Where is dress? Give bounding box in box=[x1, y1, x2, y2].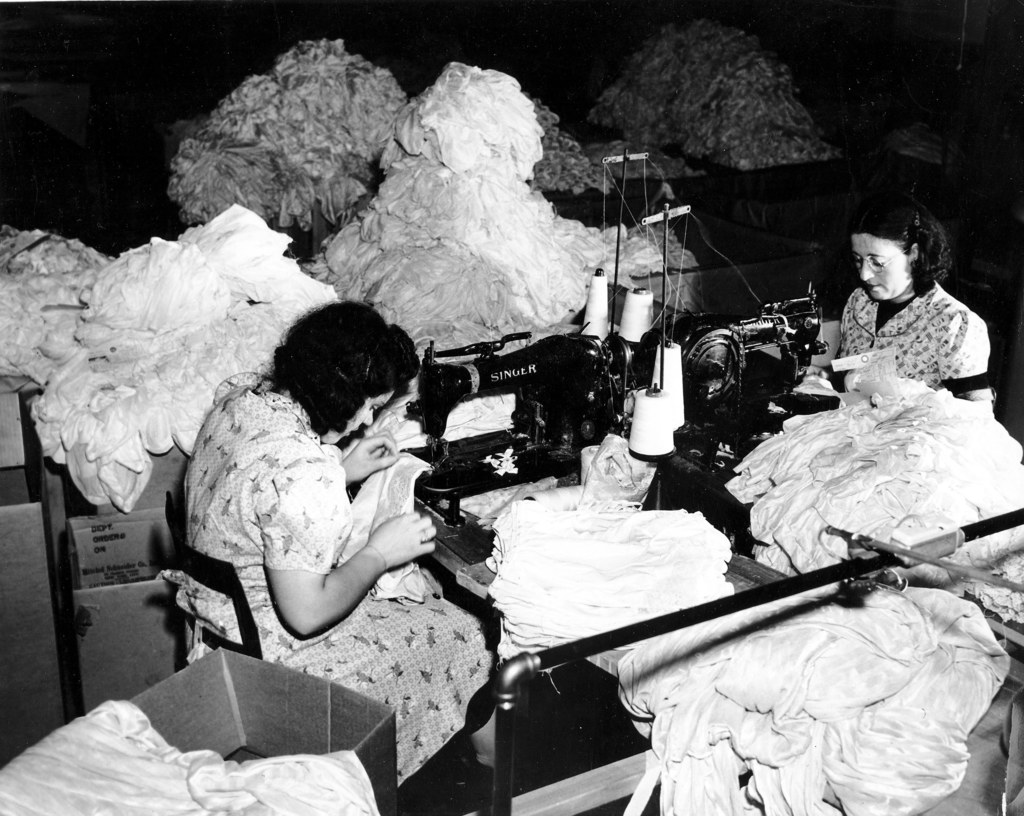
box=[156, 376, 495, 791].
